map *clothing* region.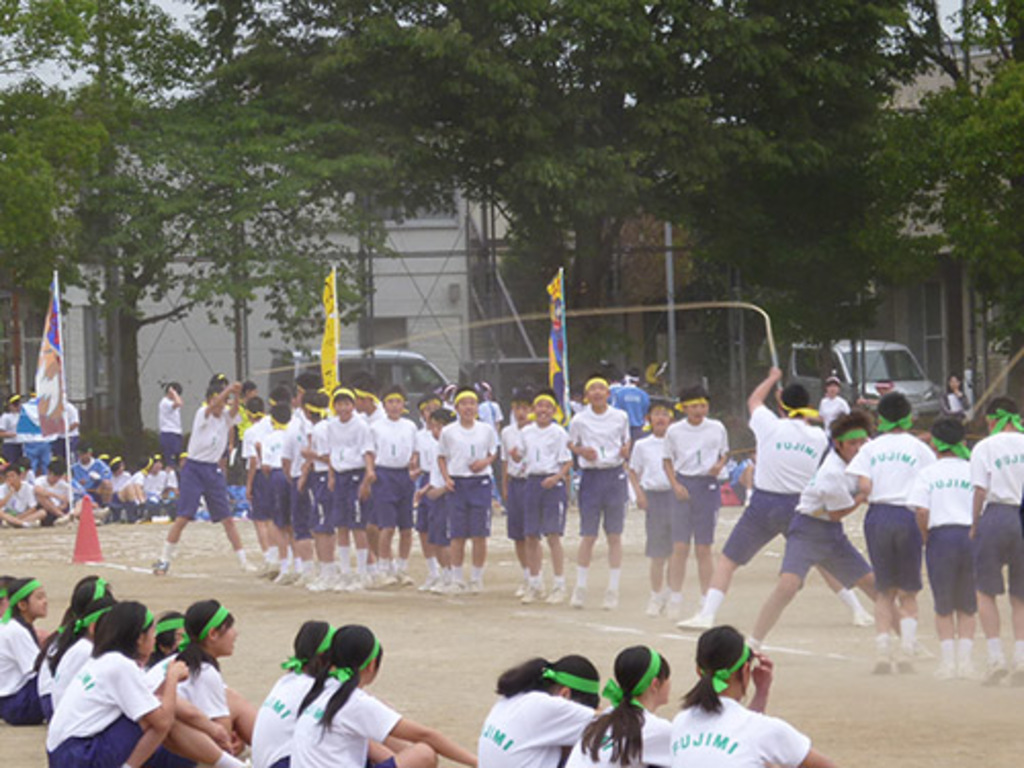
Mapped to <region>293, 672, 399, 766</region>.
